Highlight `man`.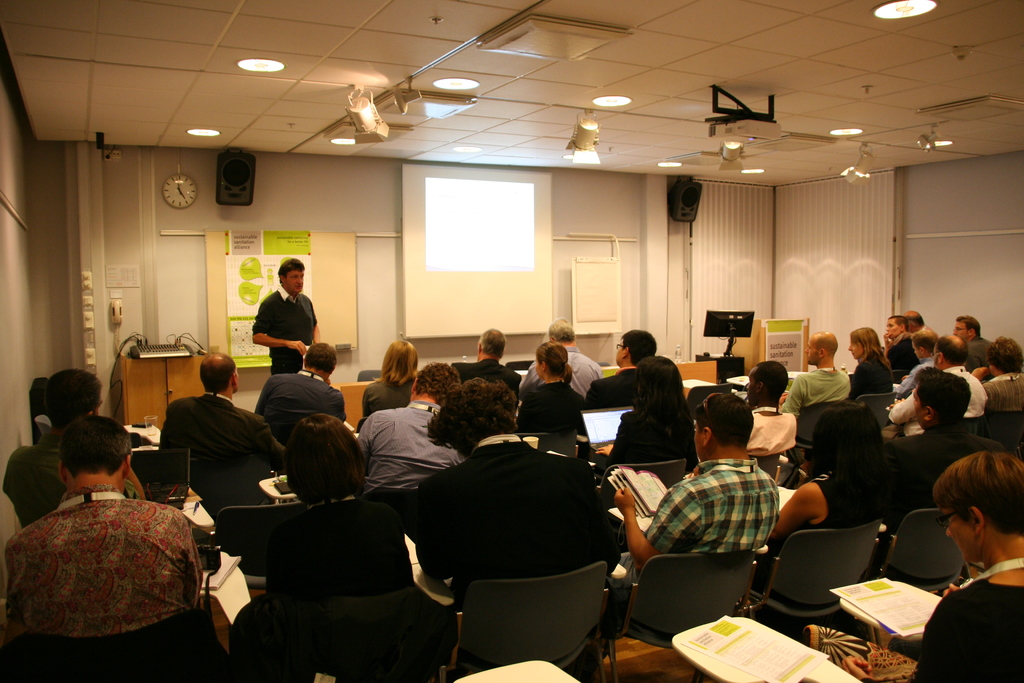
Highlighted region: [1,416,203,638].
